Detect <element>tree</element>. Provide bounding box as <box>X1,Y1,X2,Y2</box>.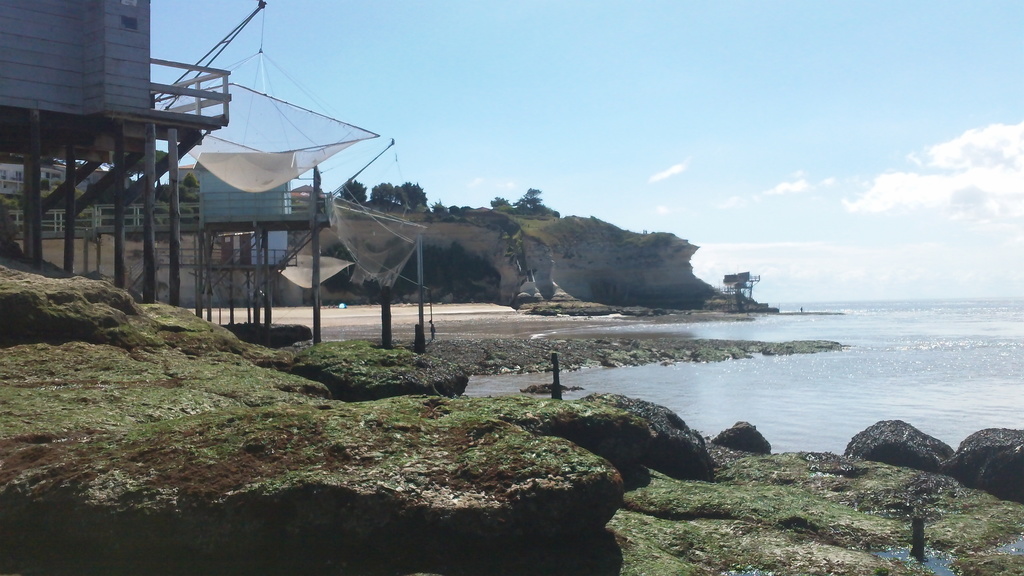
<box>392,182,425,212</box>.
